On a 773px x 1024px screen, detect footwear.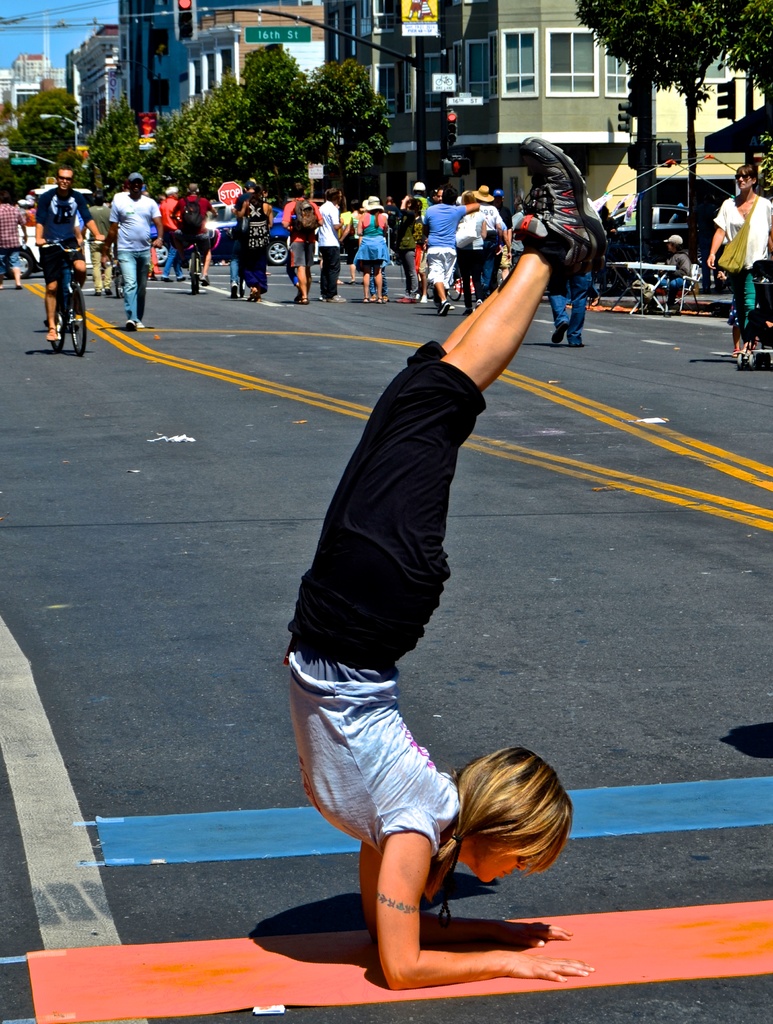
Rect(227, 281, 240, 299).
